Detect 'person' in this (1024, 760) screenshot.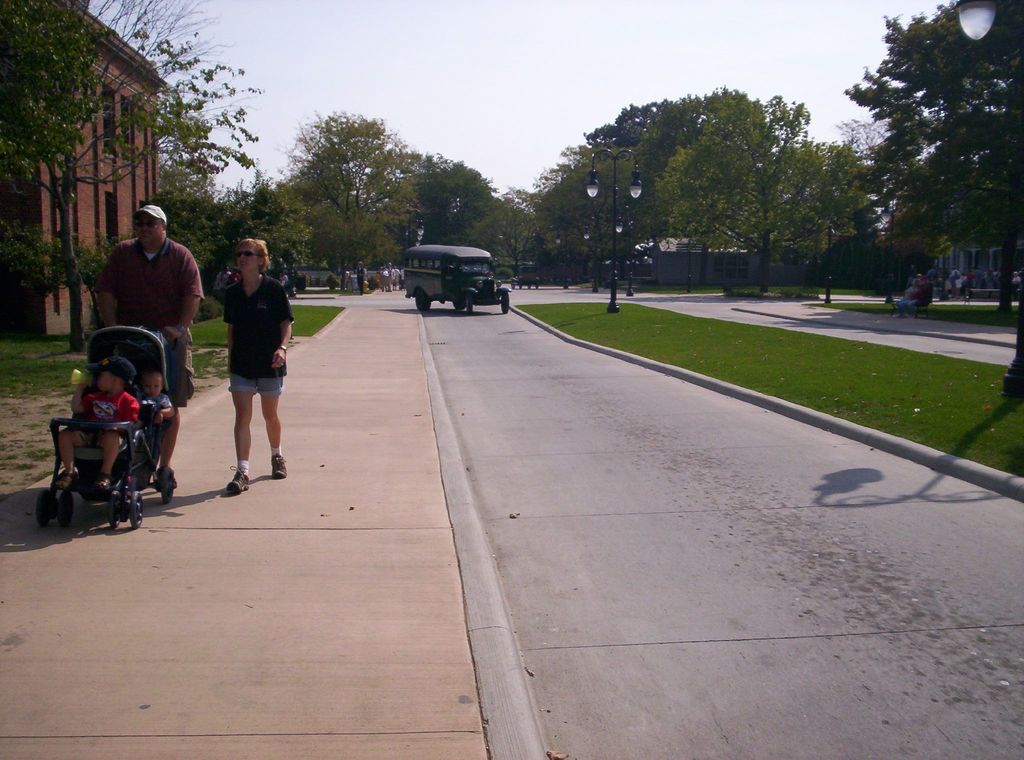
Detection: l=135, t=362, r=173, b=490.
